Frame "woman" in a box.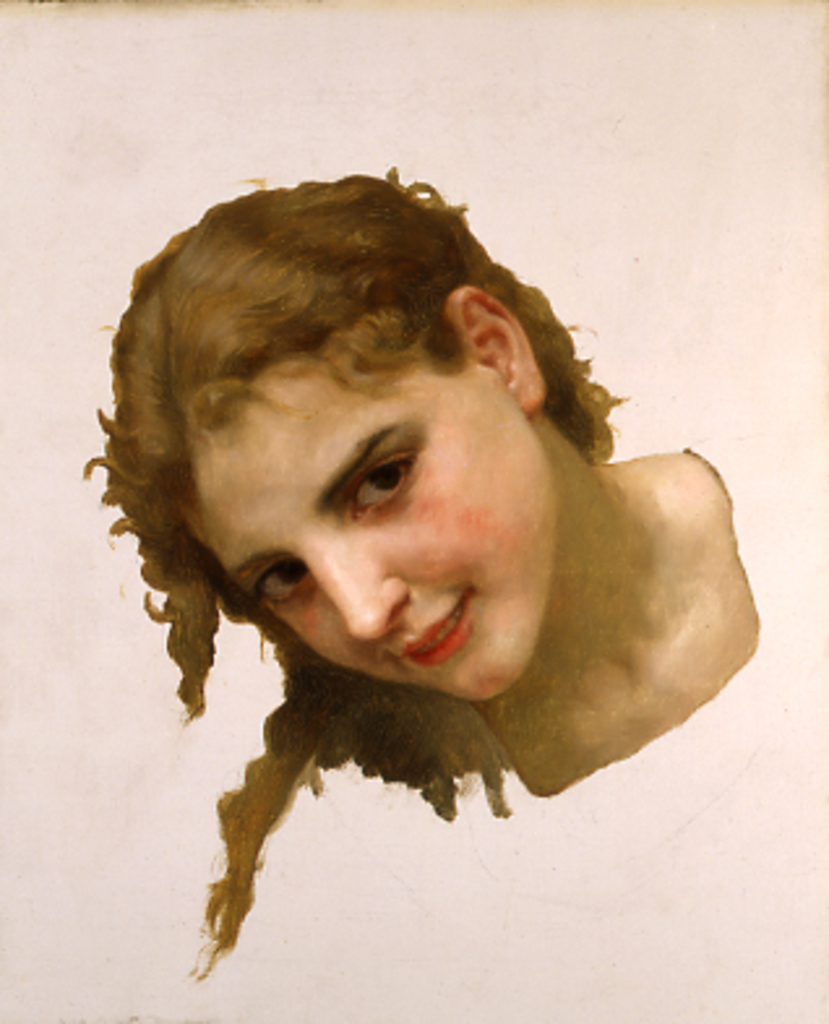
<bbox>31, 128, 779, 956</bbox>.
